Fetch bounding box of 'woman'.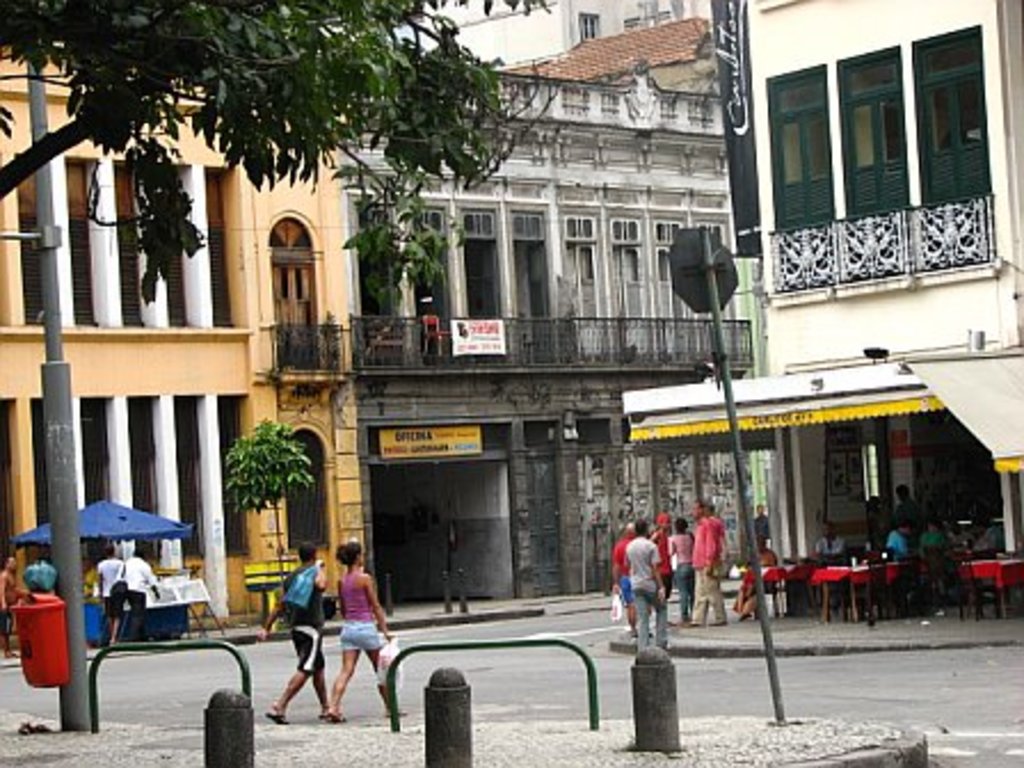
Bbox: (649,512,674,601).
